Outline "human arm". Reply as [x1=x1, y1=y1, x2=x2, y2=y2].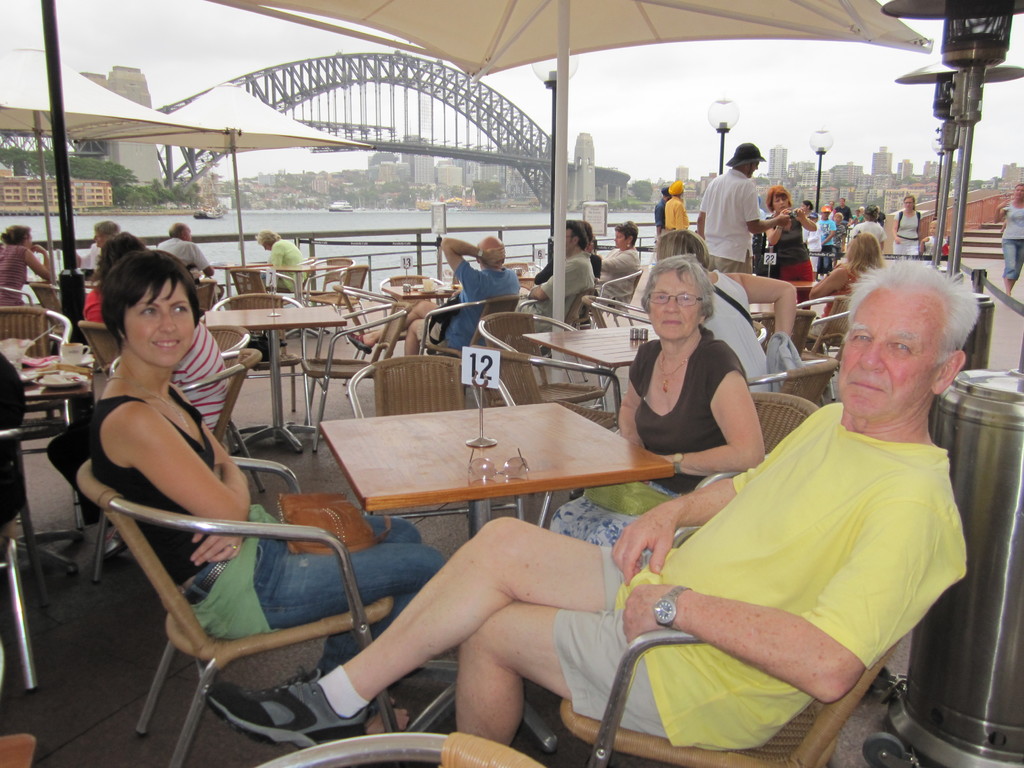
[x1=436, y1=236, x2=504, y2=282].
